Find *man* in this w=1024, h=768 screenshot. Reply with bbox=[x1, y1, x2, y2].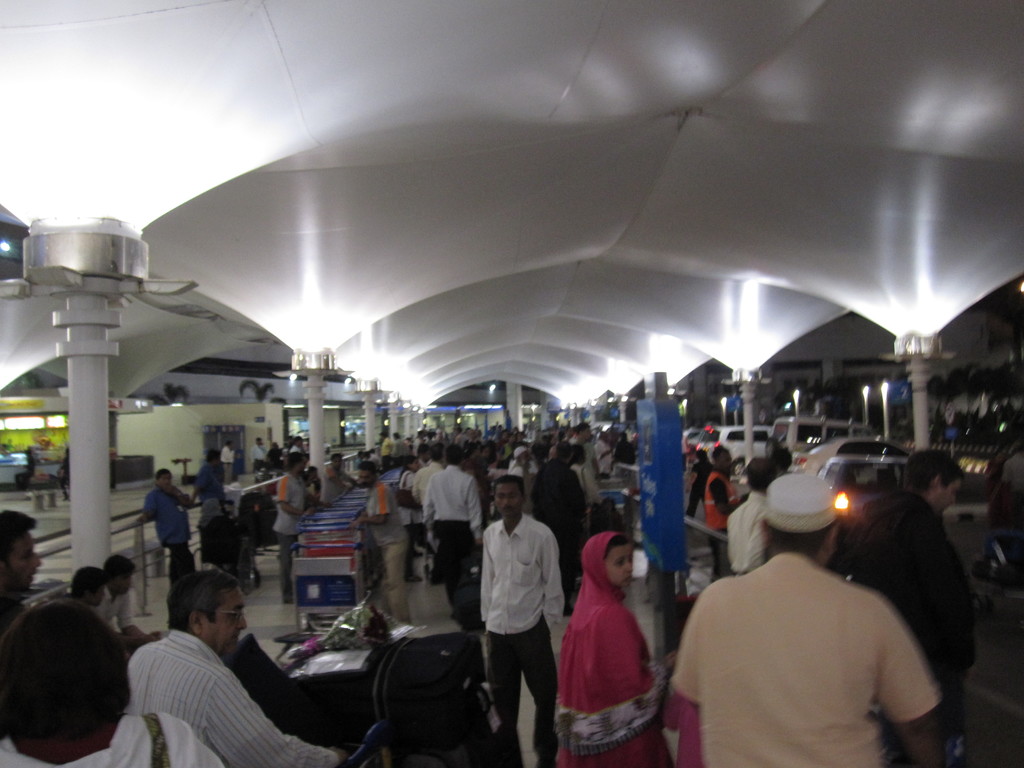
bbox=[272, 453, 328, 605].
